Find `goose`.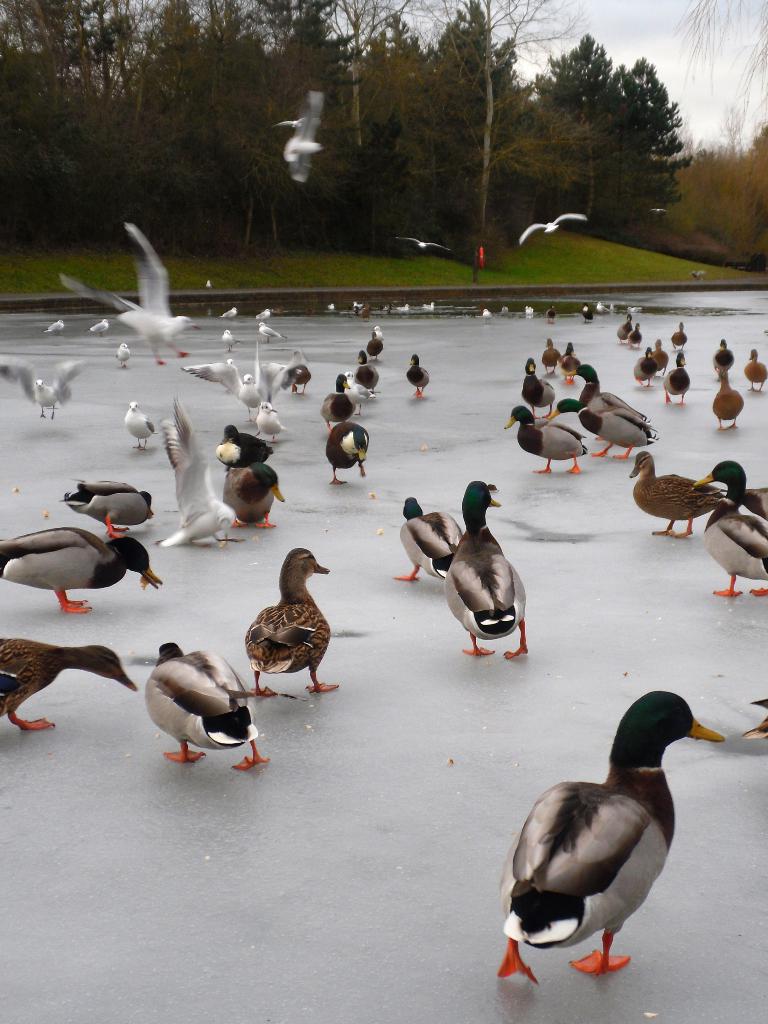
x1=238, y1=373, x2=268, y2=404.
